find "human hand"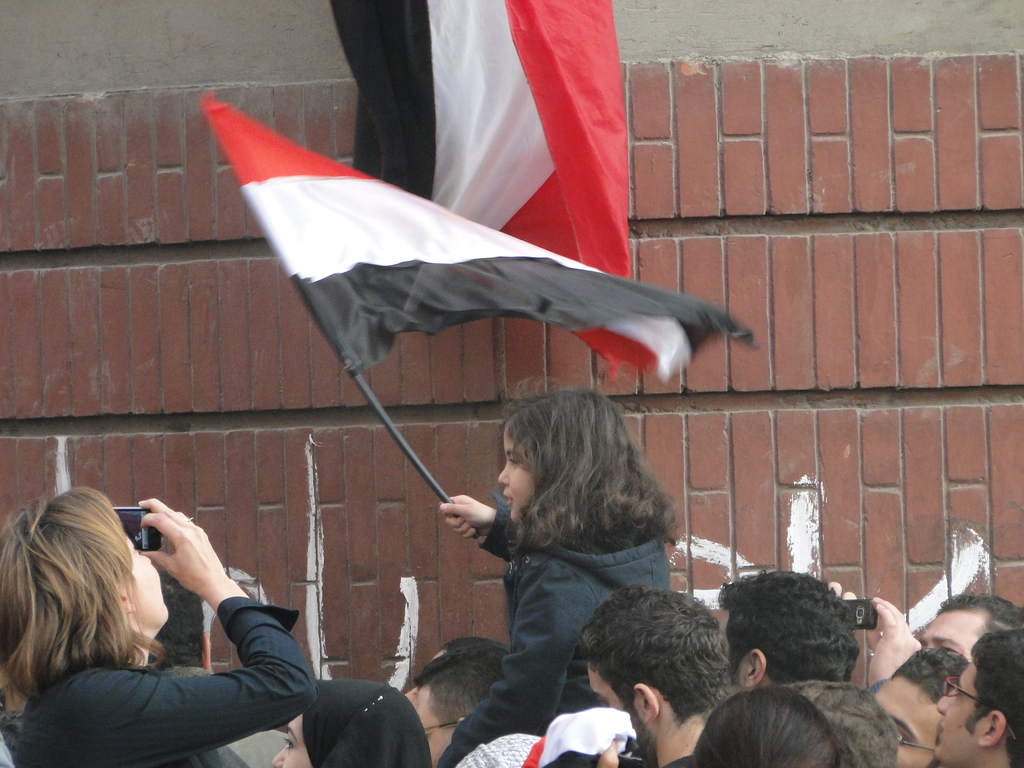
region(865, 594, 920, 689)
